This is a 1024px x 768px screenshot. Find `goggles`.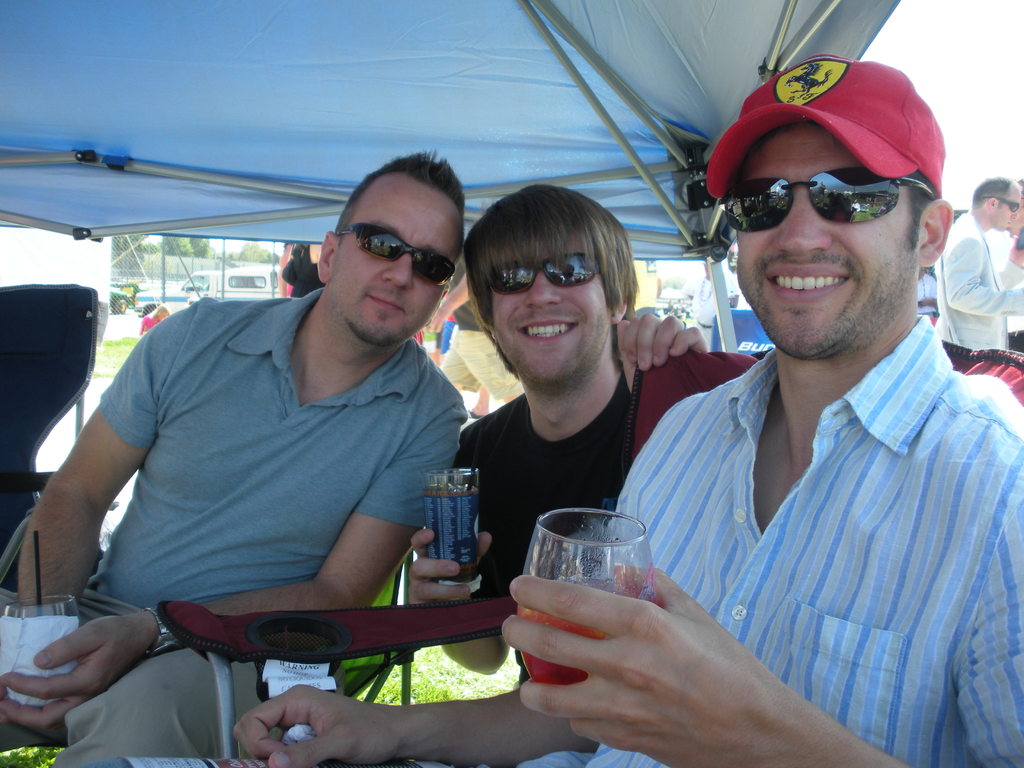
Bounding box: (986,188,1023,223).
